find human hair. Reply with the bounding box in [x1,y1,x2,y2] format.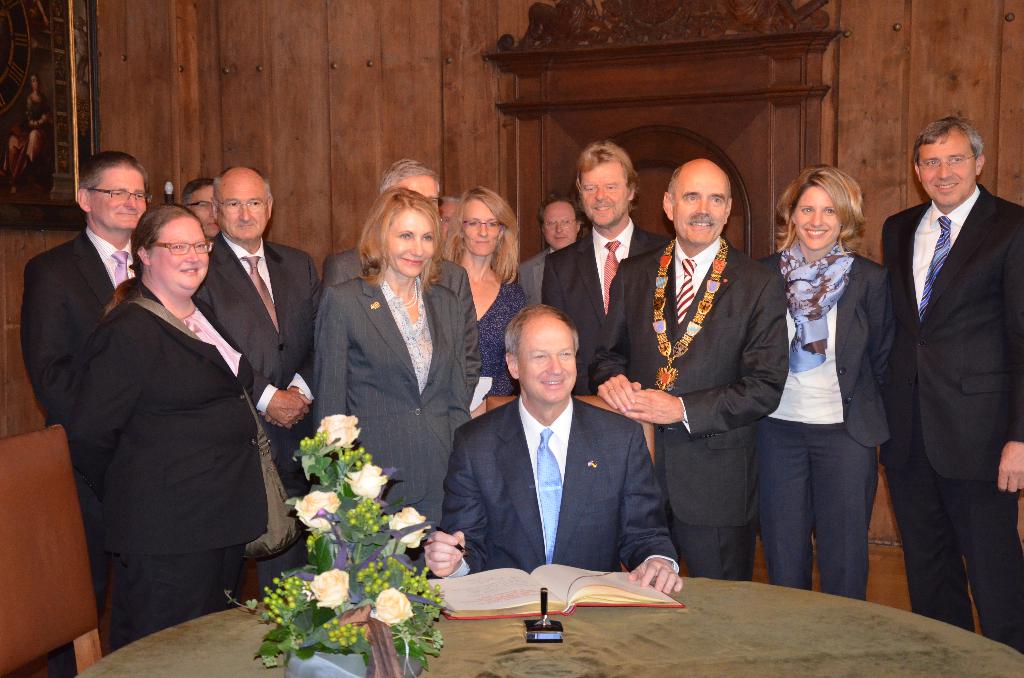
[535,193,585,241].
